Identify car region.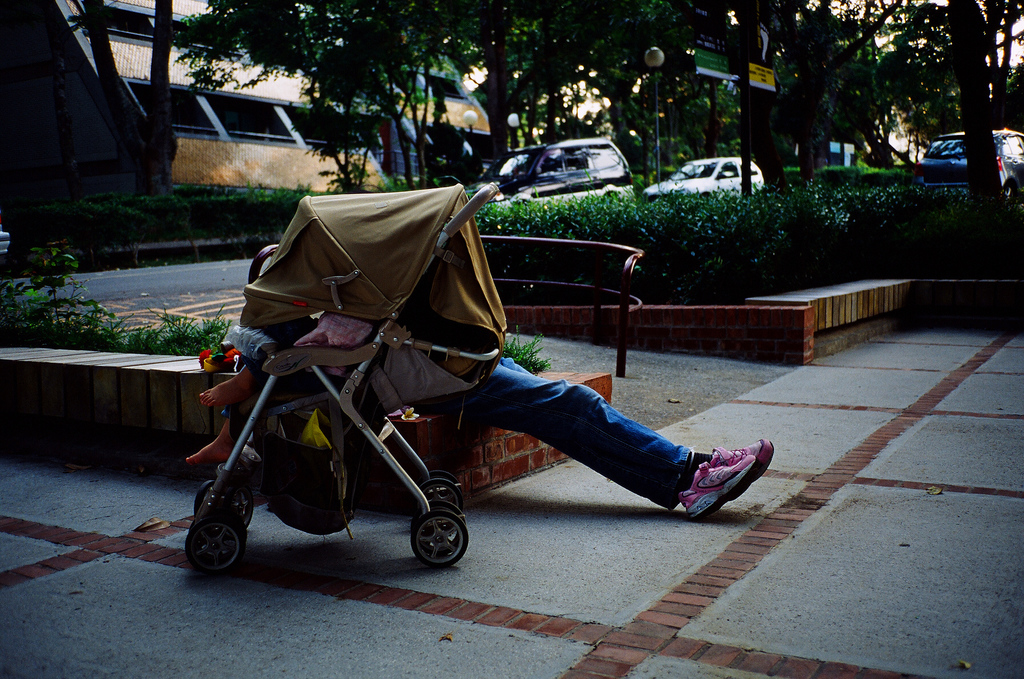
Region: (915, 124, 1023, 200).
